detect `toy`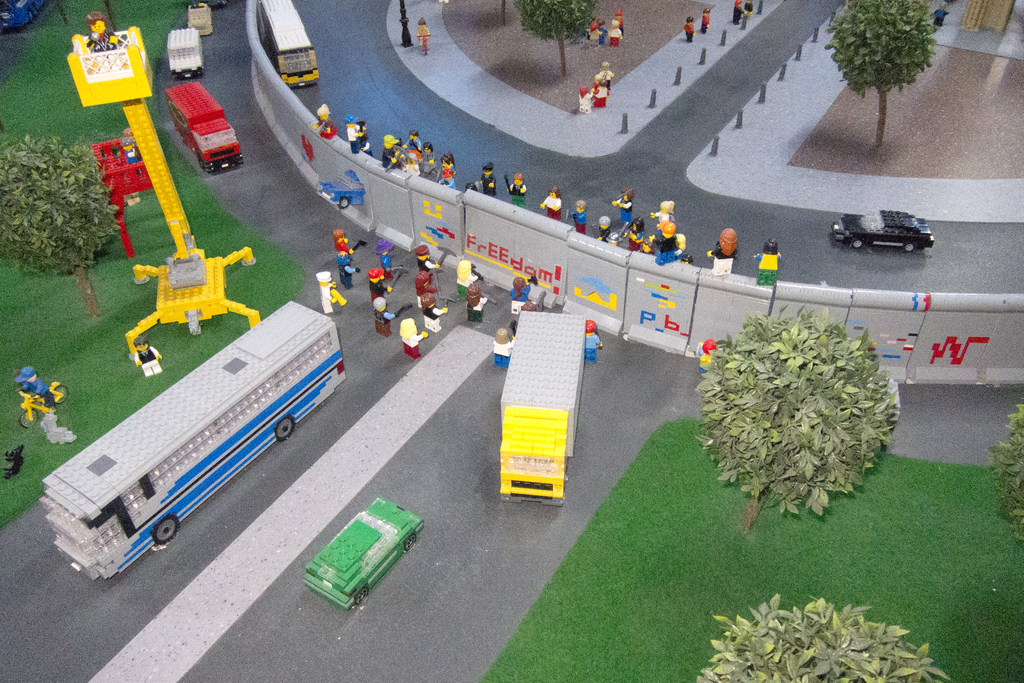
left=476, top=162, right=497, bottom=197
